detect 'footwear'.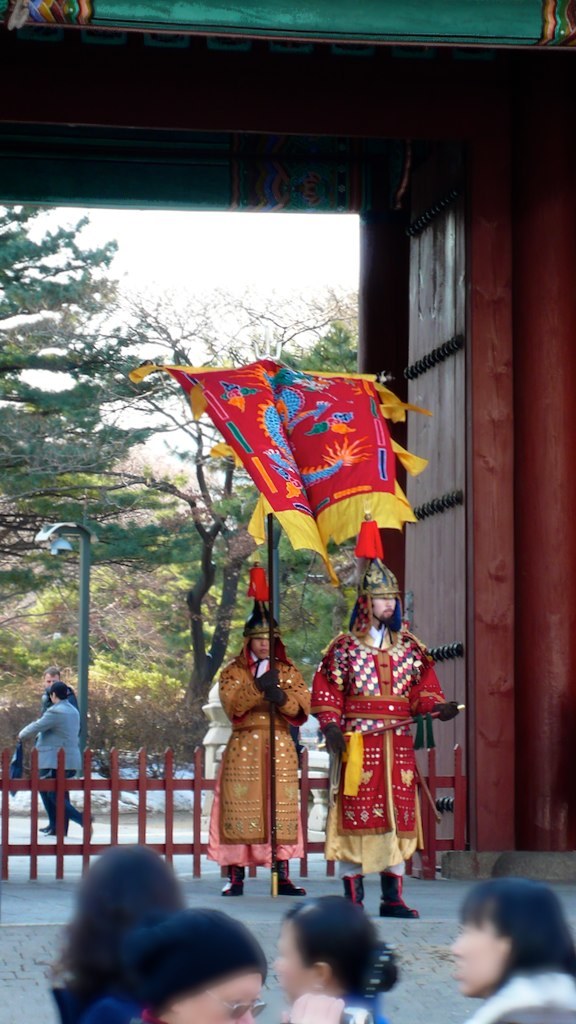
Detected at detection(43, 830, 59, 835).
